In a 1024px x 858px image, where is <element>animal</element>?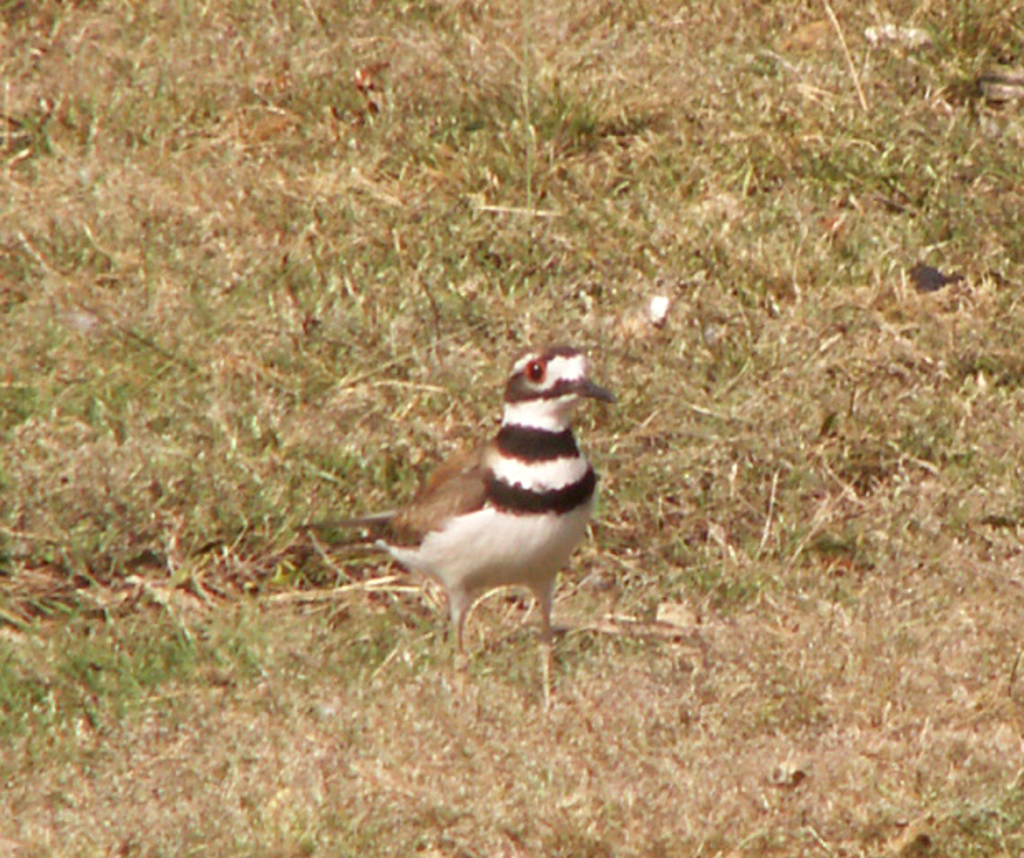
{"left": 302, "top": 342, "right": 629, "bottom": 685}.
